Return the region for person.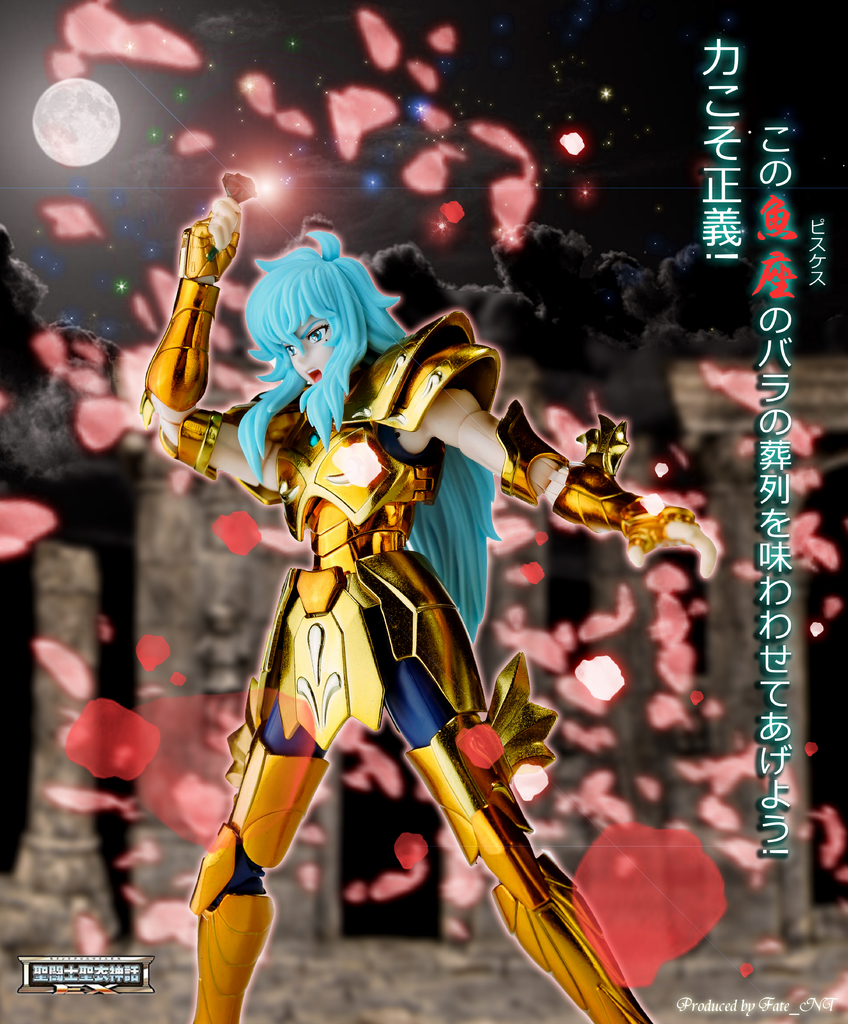
left=142, top=196, right=713, bottom=1023.
